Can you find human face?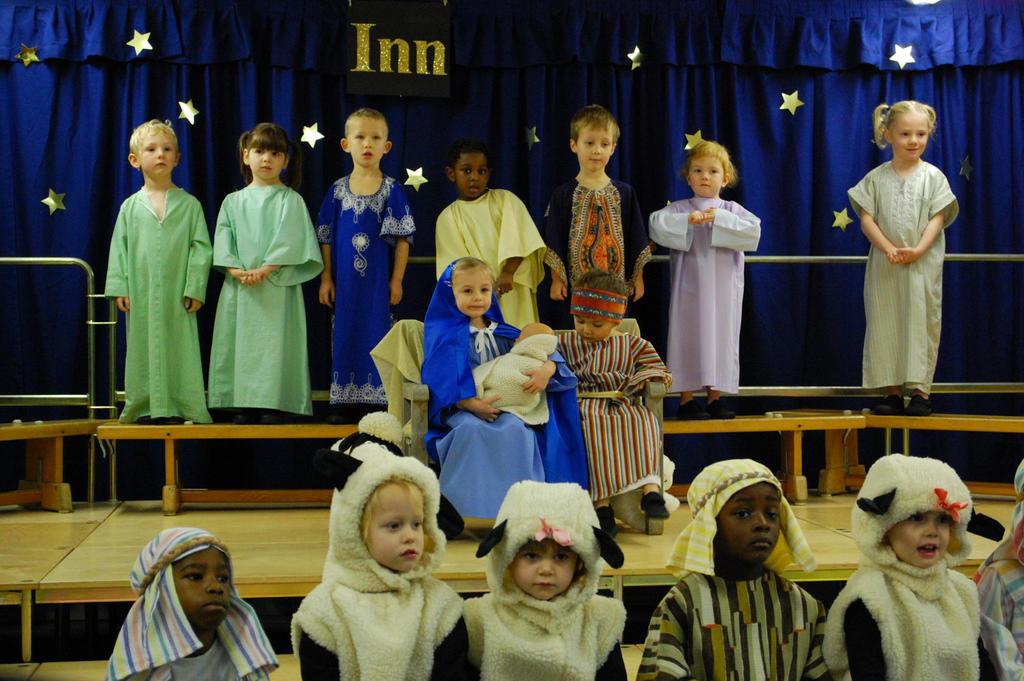
Yes, bounding box: 716, 478, 784, 565.
